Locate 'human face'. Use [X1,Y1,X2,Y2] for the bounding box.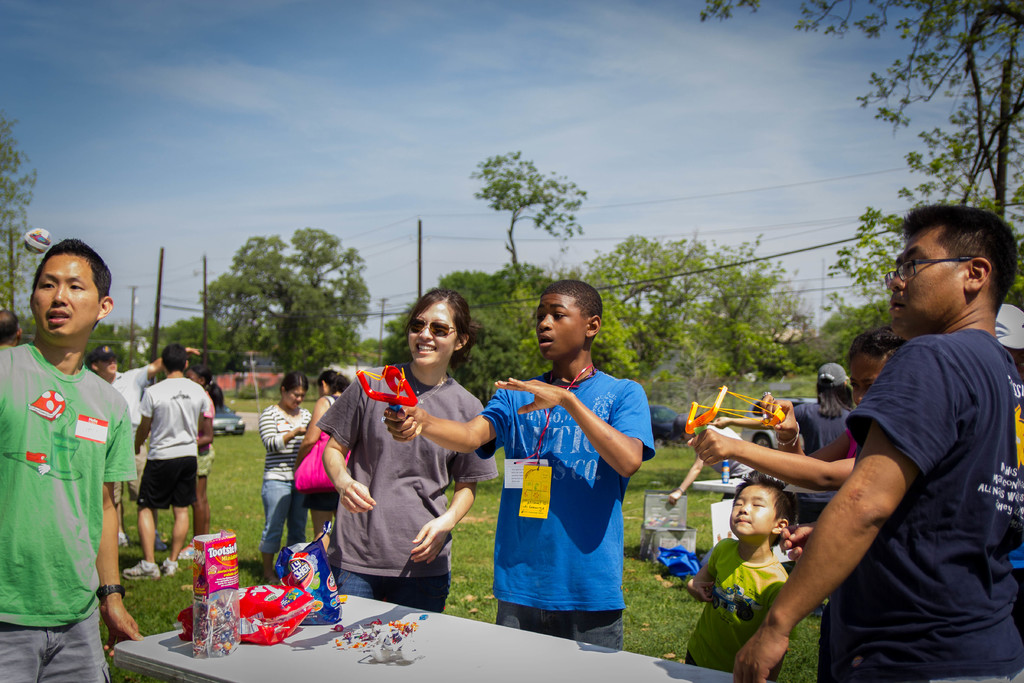
[287,384,306,407].
